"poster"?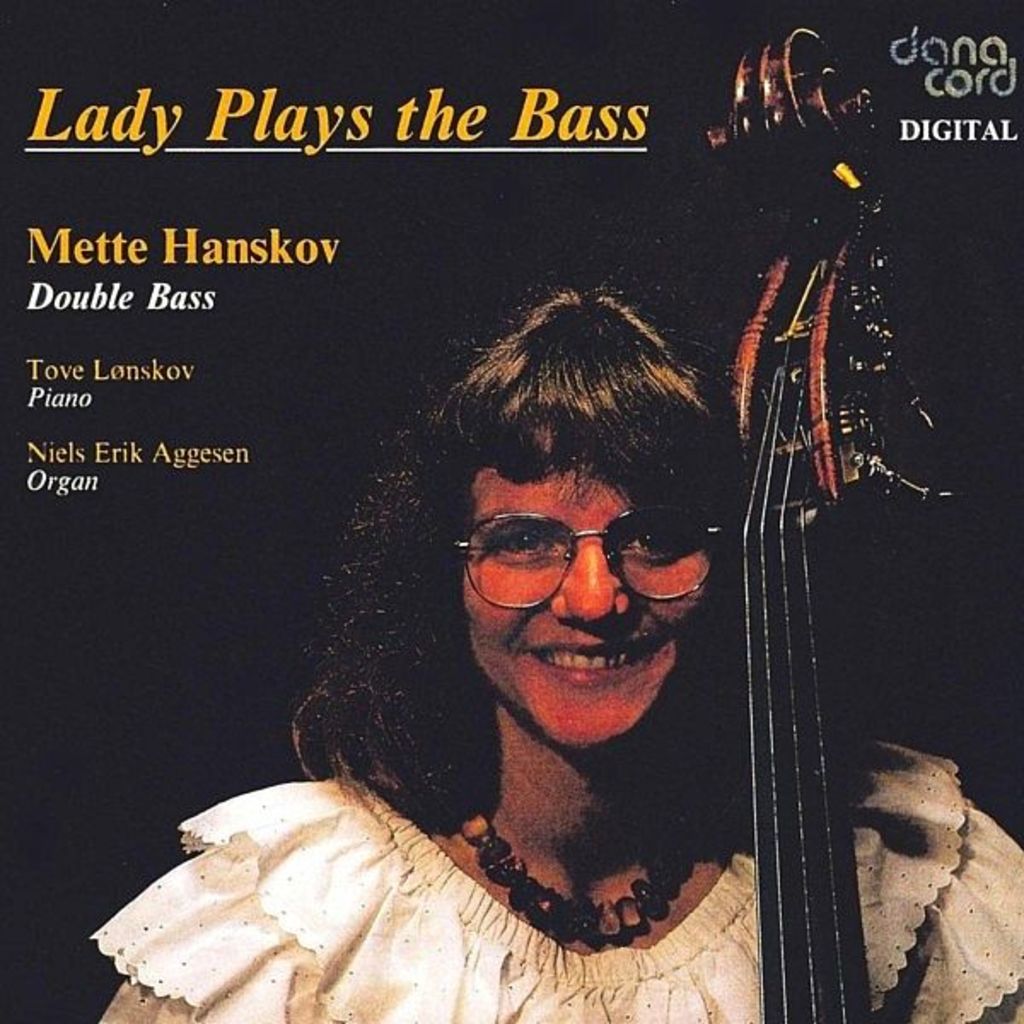
bbox=[0, 0, 1022, 1022]
